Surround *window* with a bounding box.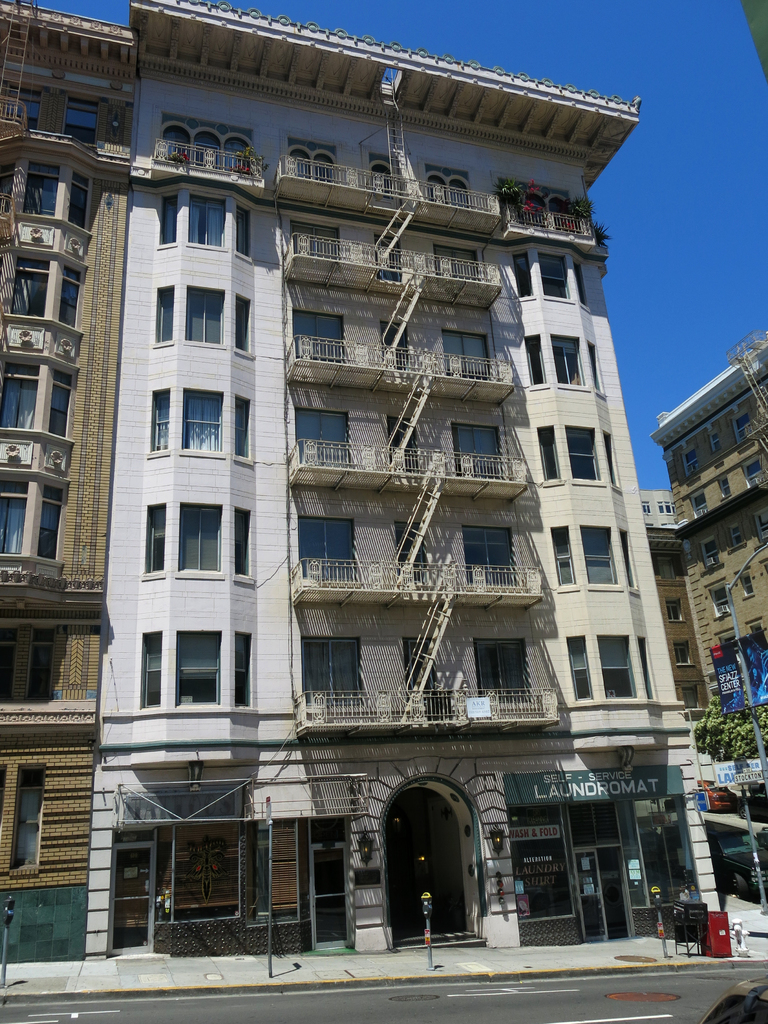
BBox(545, 522, 580, 588).
